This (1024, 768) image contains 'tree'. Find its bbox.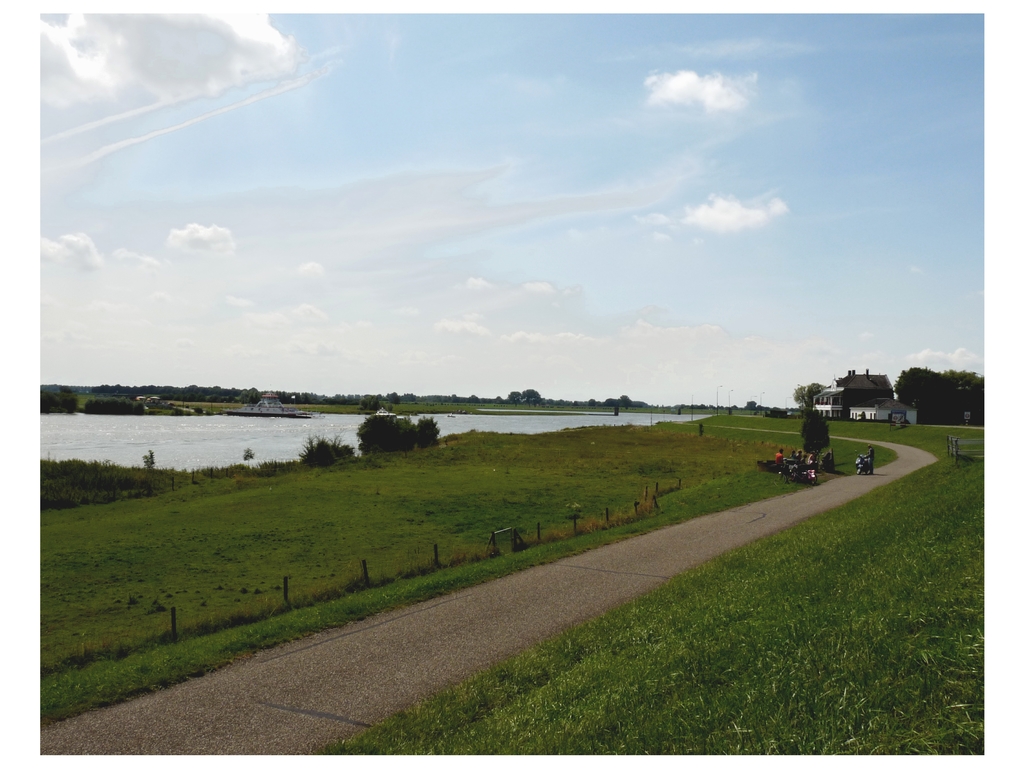
detection(789, 381, 831, 411).
